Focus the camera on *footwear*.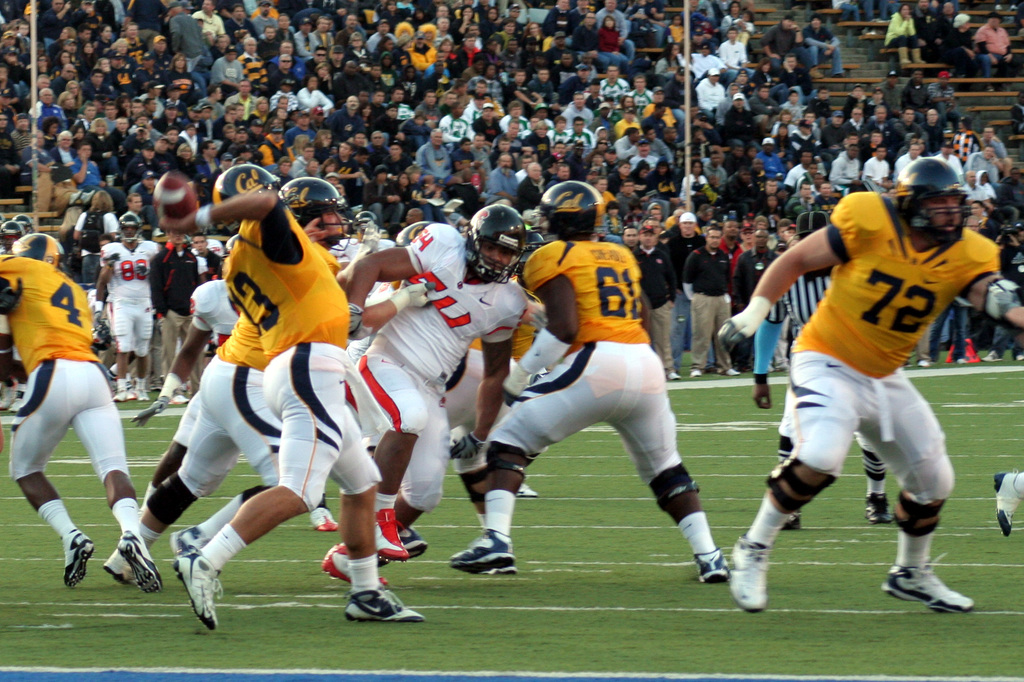
Focus region: Rect(897, 555, 976, 615).
